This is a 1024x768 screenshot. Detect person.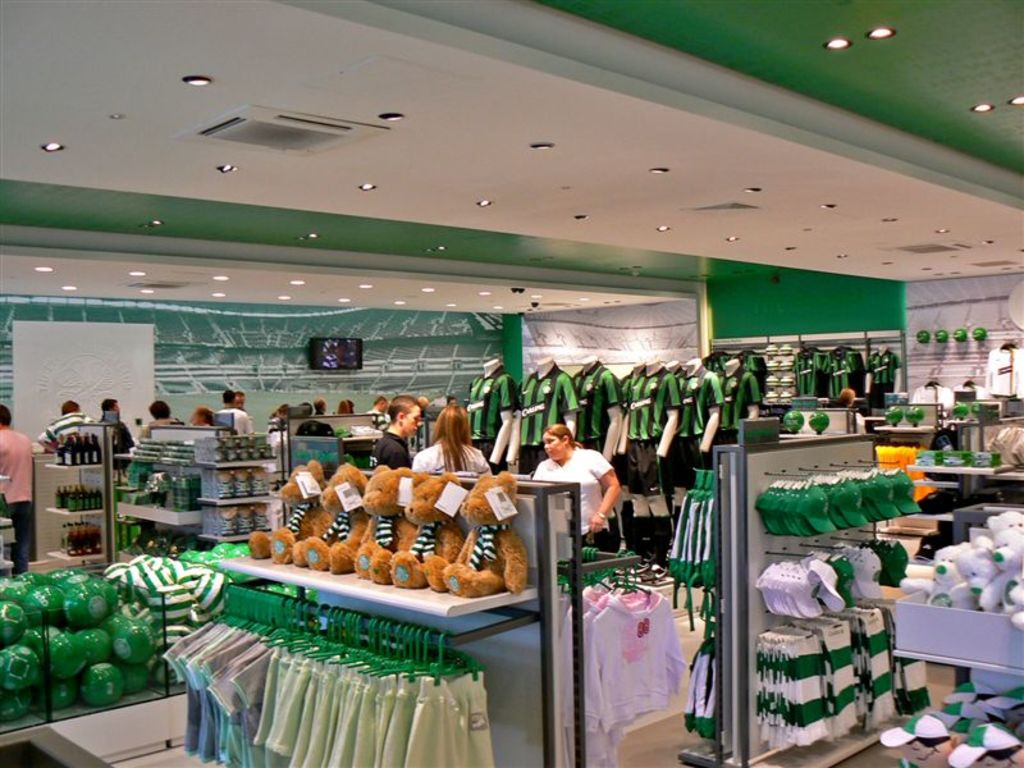
bbox=[548, 438, 623, 568].
